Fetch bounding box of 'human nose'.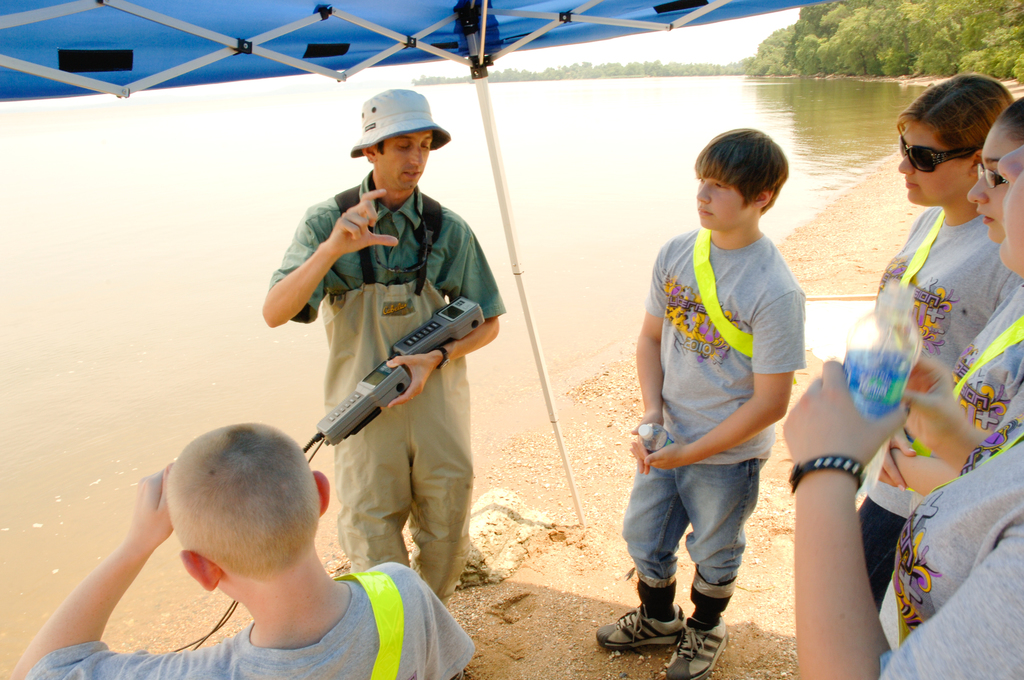
Bbox: box=[967, 169, 988, 203].
